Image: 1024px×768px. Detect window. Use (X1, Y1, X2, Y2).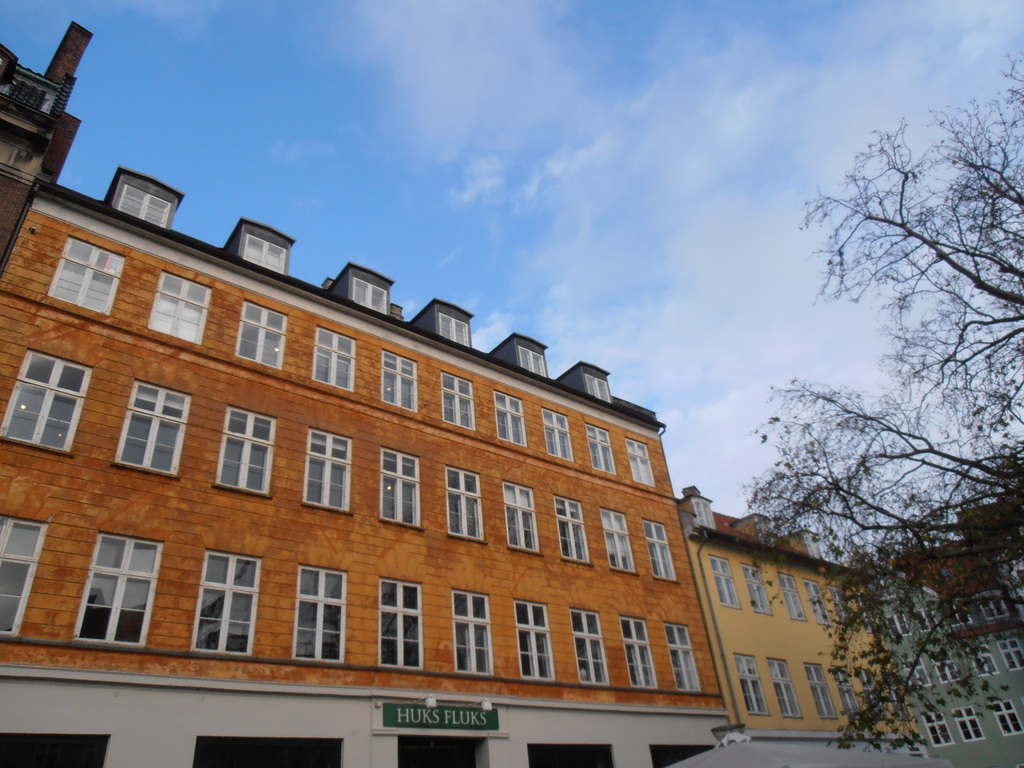
(500, 479, 540, 554).
